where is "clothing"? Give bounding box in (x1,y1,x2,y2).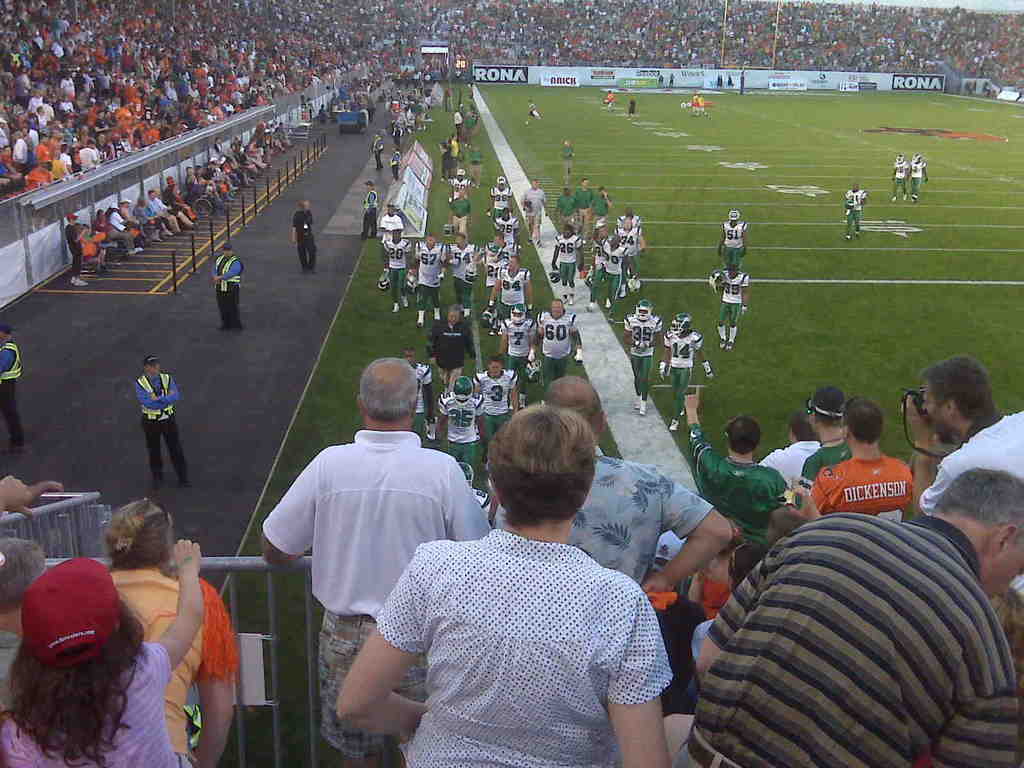
(682,420,795,540).
